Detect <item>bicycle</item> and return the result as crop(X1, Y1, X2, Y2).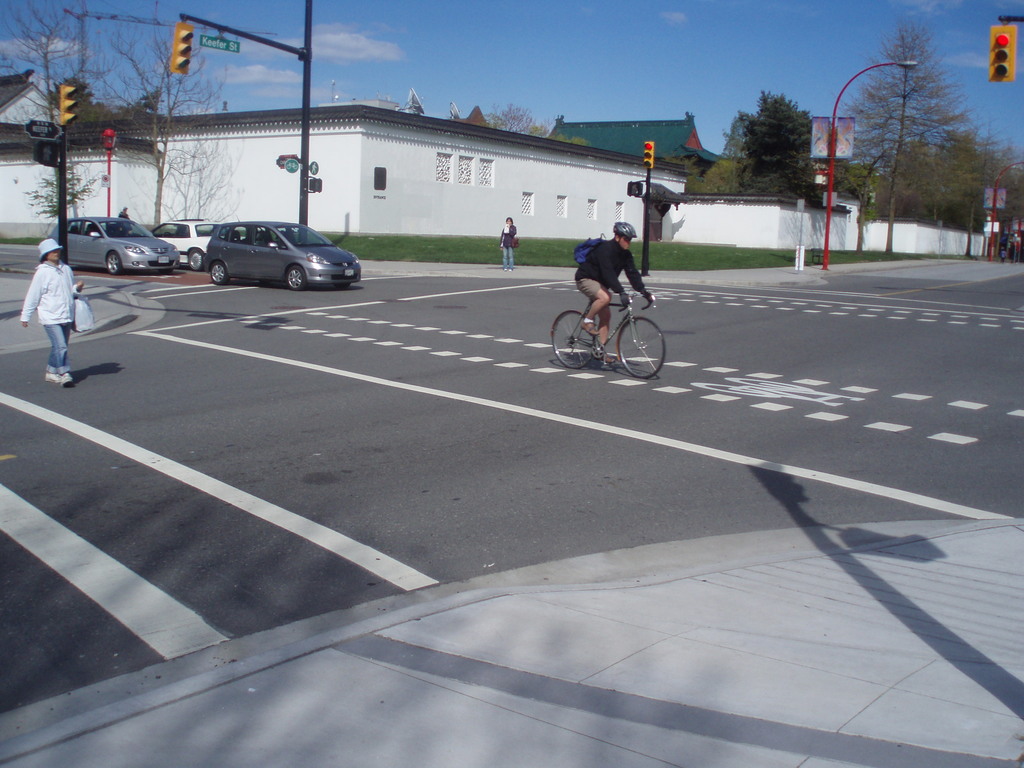
crop(533, 282, 660, 373).
